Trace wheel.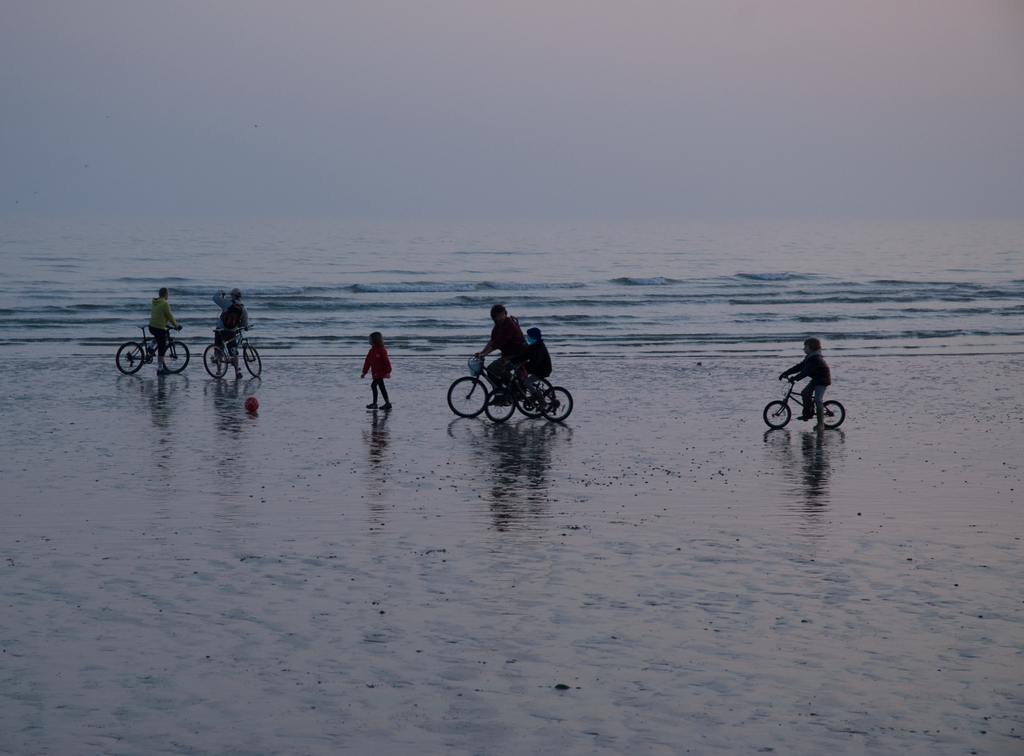
Traced to box(761, 399, 792, 428).
